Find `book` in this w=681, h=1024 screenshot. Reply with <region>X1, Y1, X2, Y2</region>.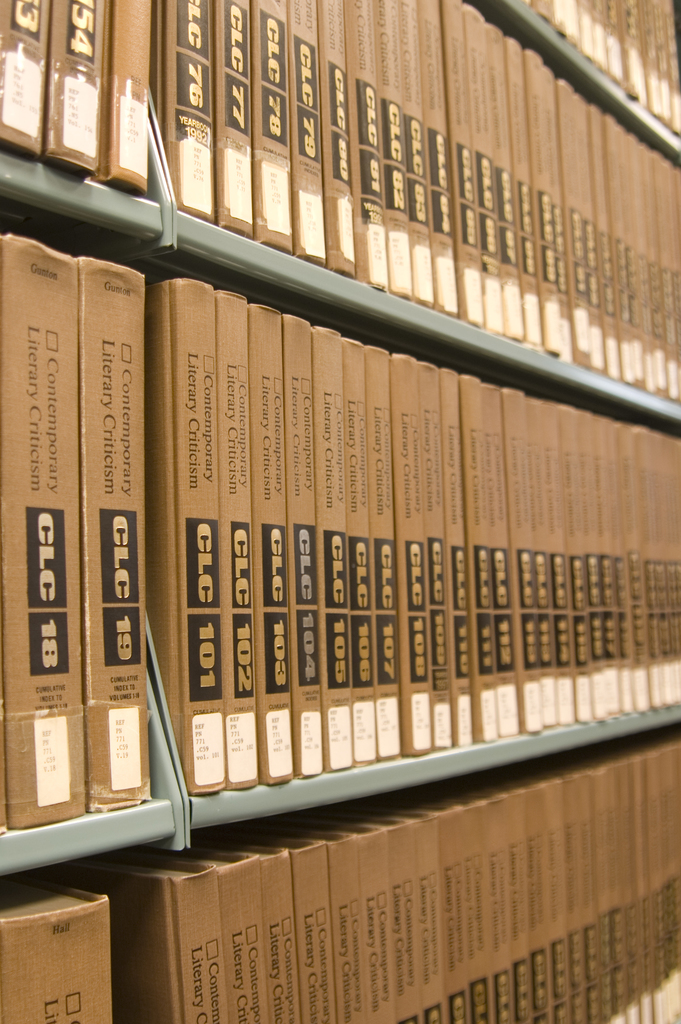
<region>0, 234, 204, 867</region>.
